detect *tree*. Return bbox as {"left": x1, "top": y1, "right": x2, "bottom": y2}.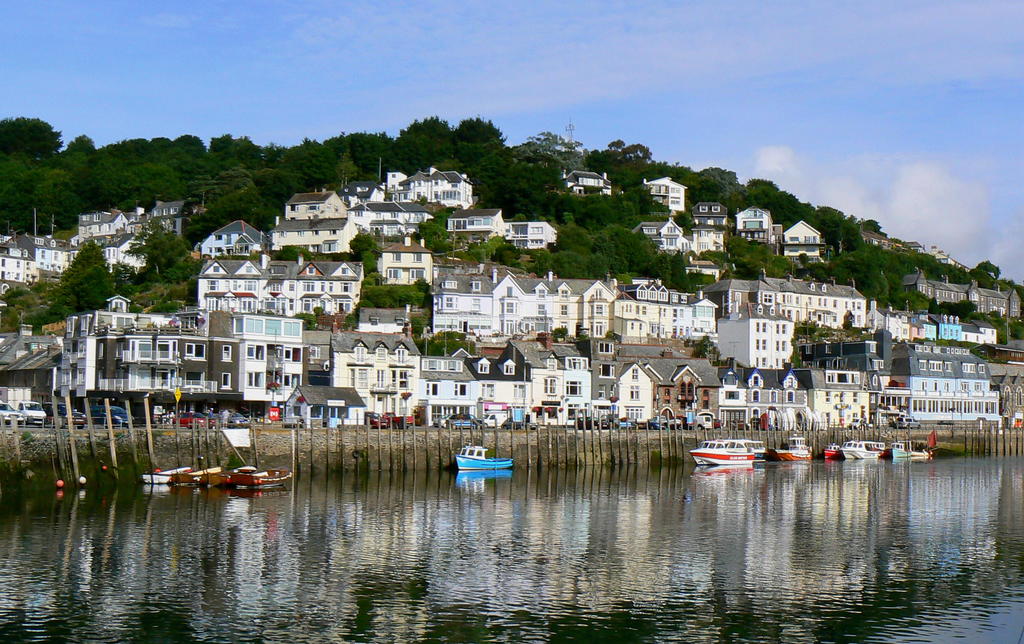
{"left": 429, "top": 198, "right": 461, "bottom": 223}.
